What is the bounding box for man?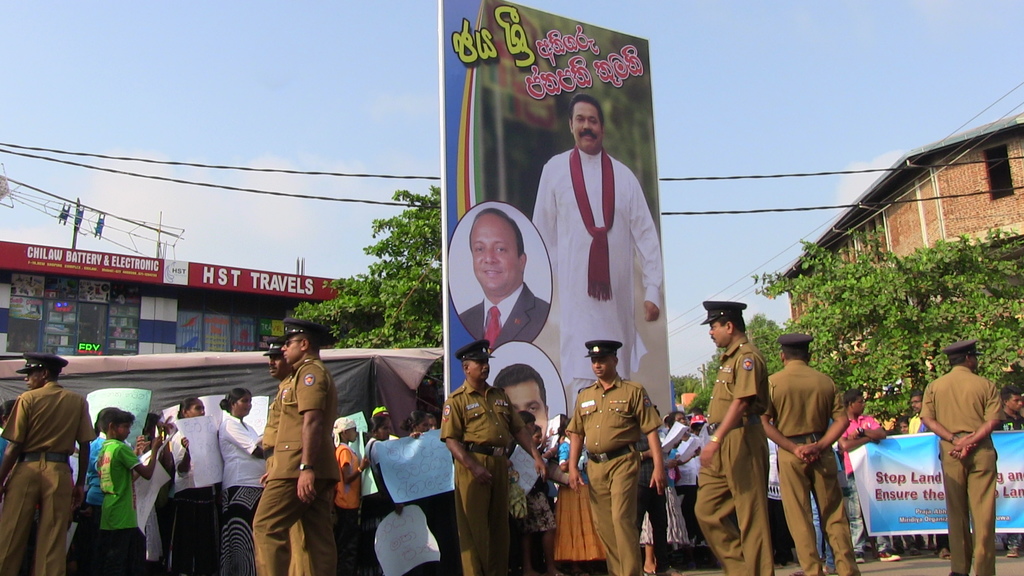
(left=0, top=352, right=98, bottom=575).
